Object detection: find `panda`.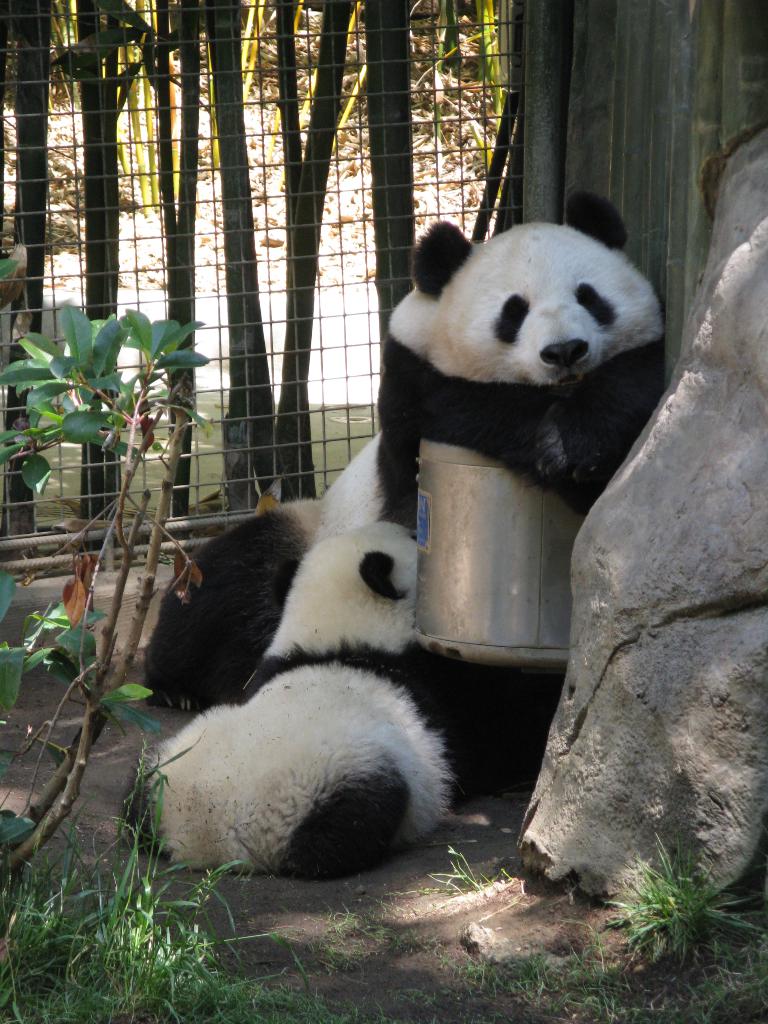
left=150, top=435, right=424, bottom=714.
